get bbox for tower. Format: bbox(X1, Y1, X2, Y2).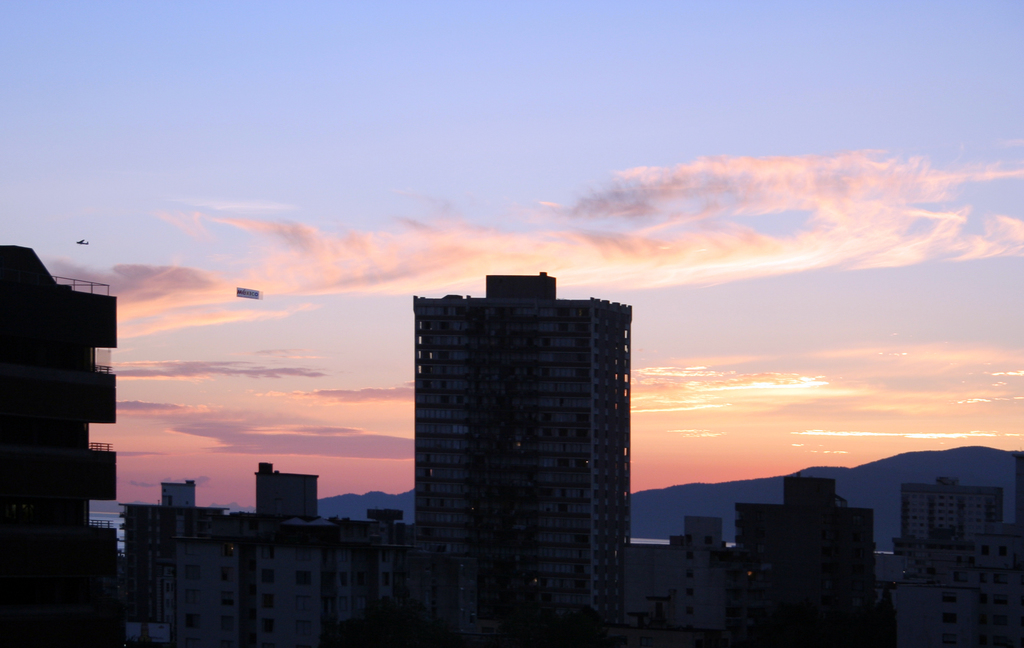
bbox(732, 483, 887, 643).
